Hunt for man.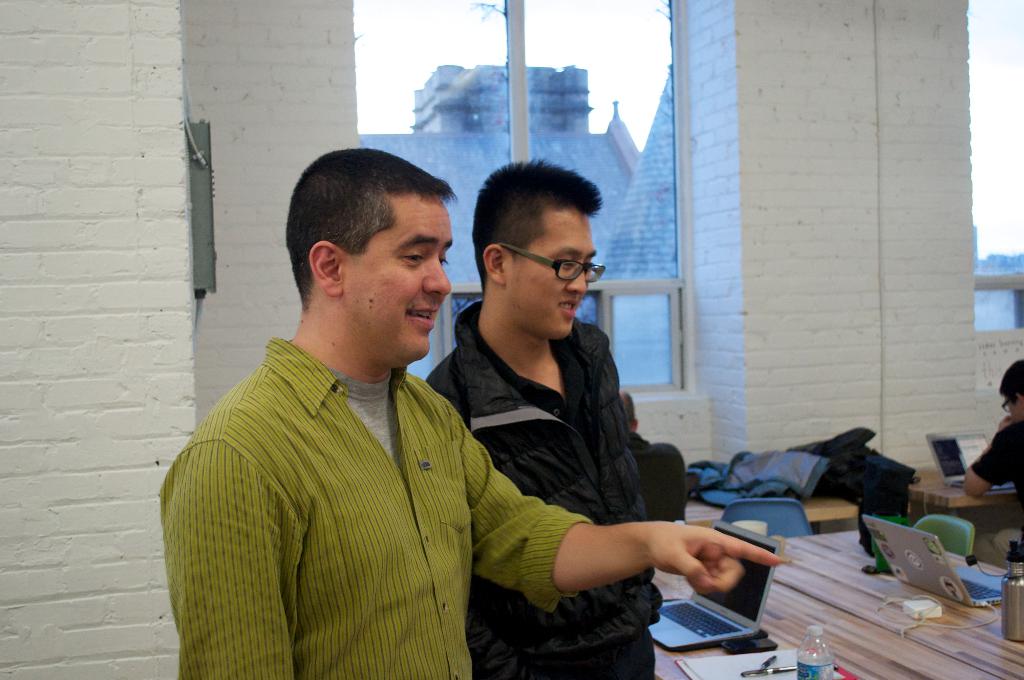
Hunted down at [959,357,1023,538].
